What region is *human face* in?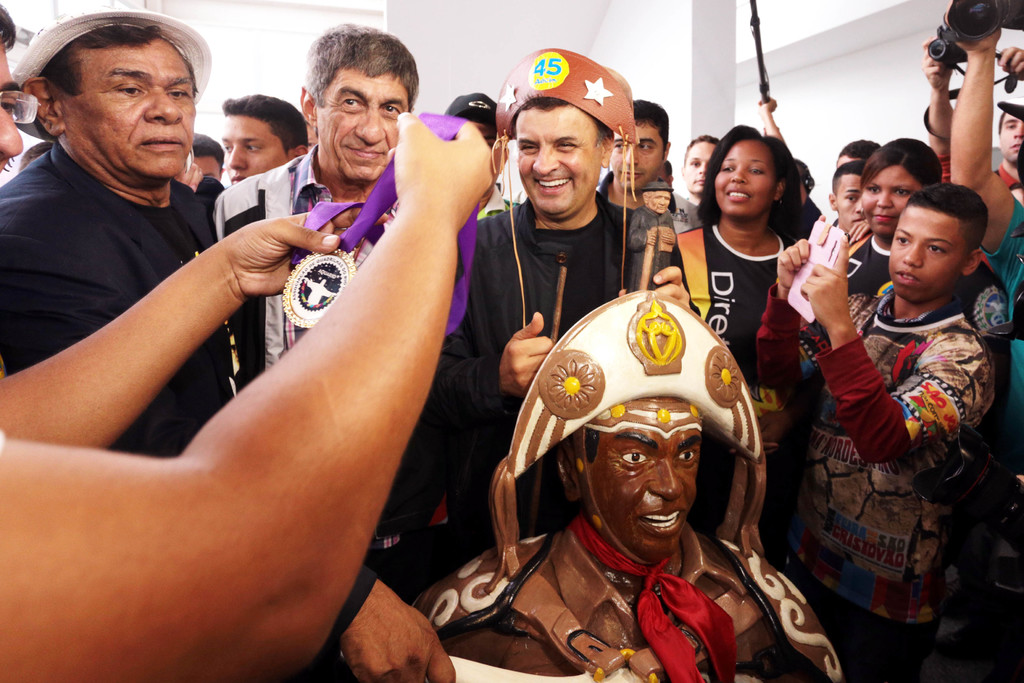
BBox(999, 114, 1023, 165).
